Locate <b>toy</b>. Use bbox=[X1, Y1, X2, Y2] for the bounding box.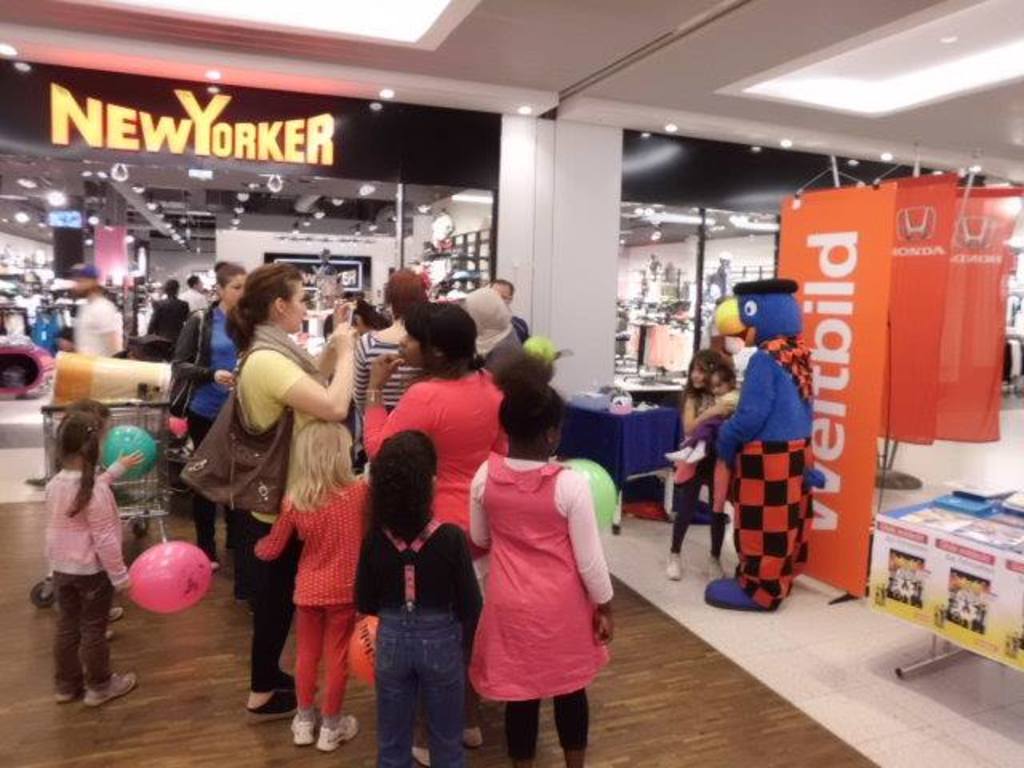
bbox=[710, 280, 821, 606].
